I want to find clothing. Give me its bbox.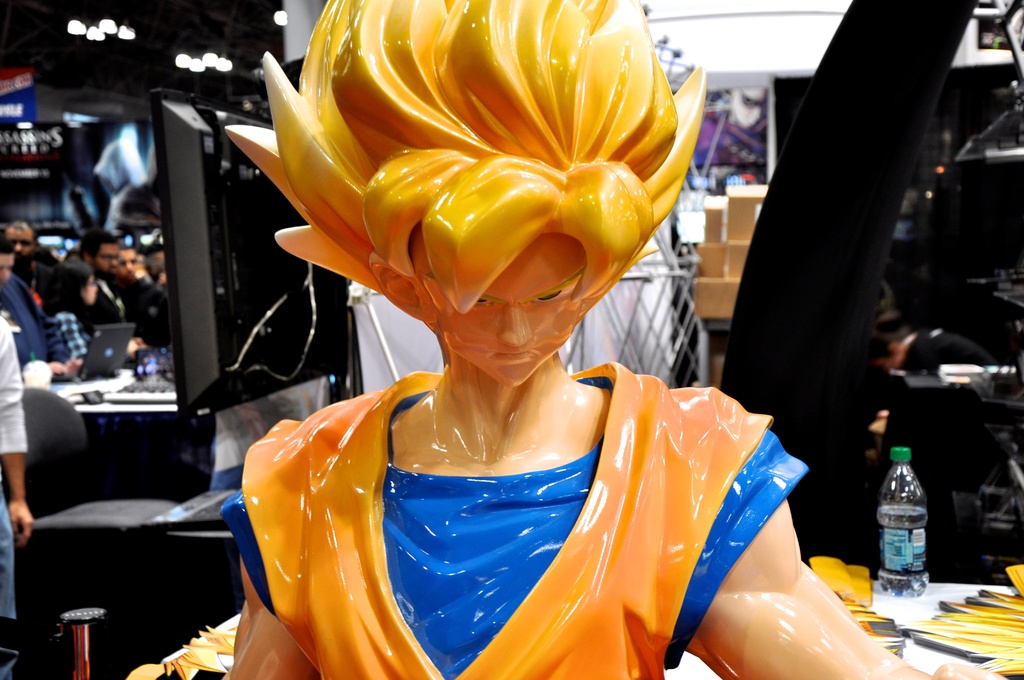
select_region(0, 255, 183, 616).
